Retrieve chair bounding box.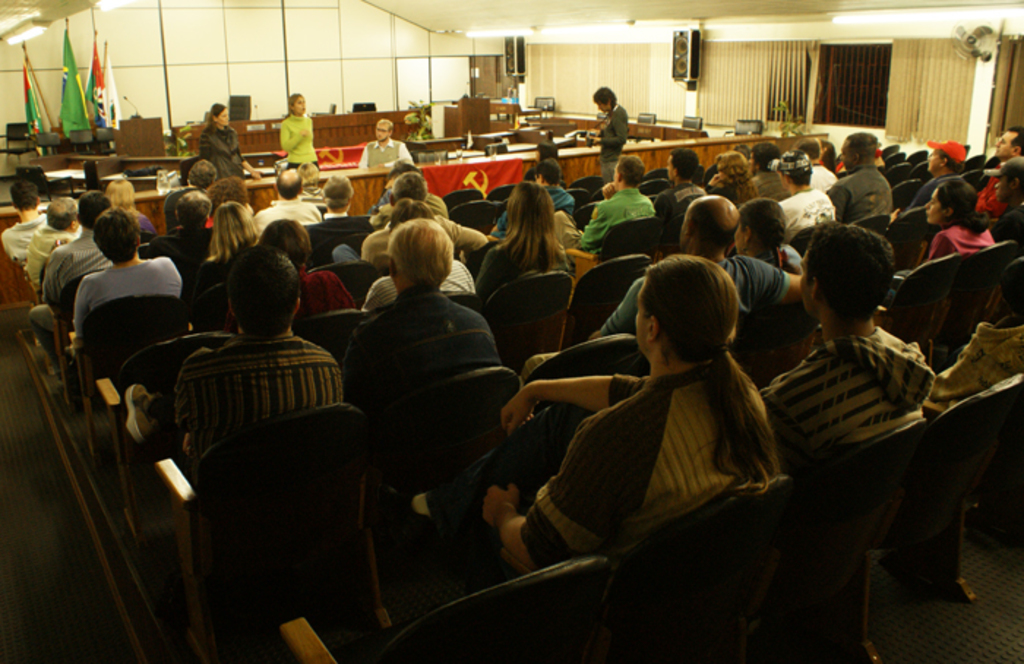
Bounding box: x1=534, y1=331, x2=639, y2=417.
